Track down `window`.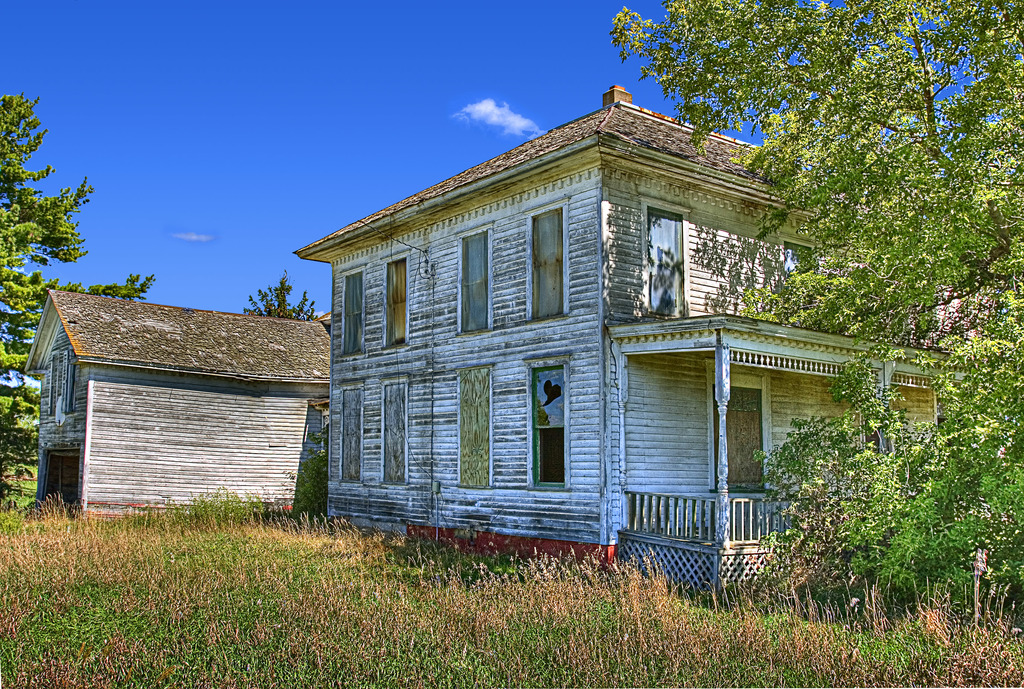
Tracked to box(343, 263, 365, 353).
